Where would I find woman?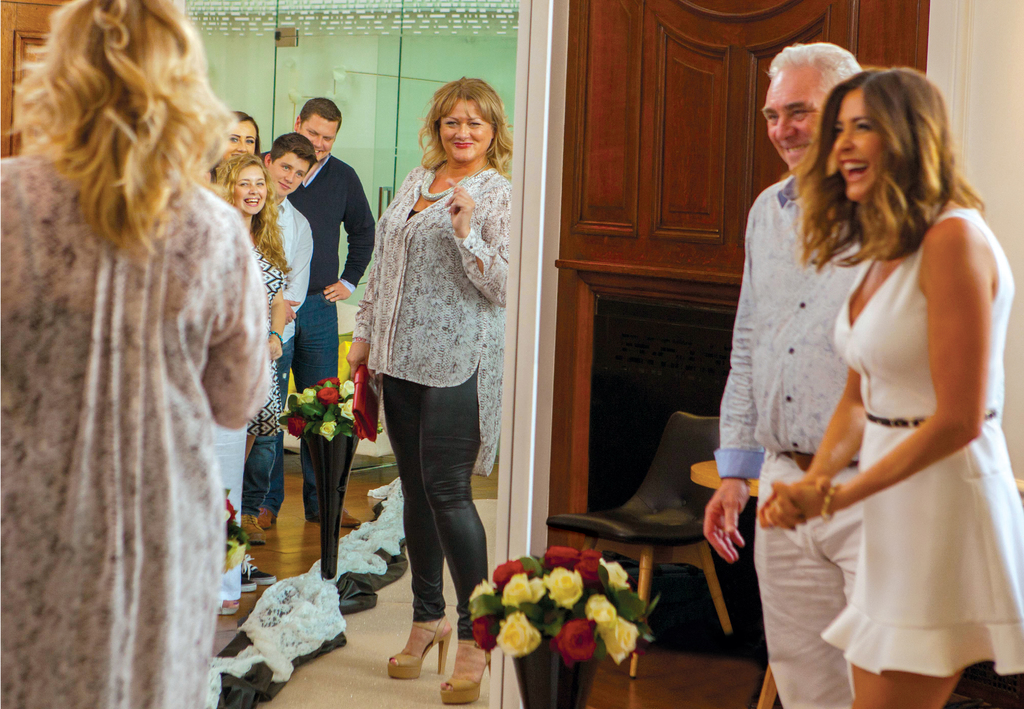
At <bbox>211, 108, 257, 176</bbox>.
